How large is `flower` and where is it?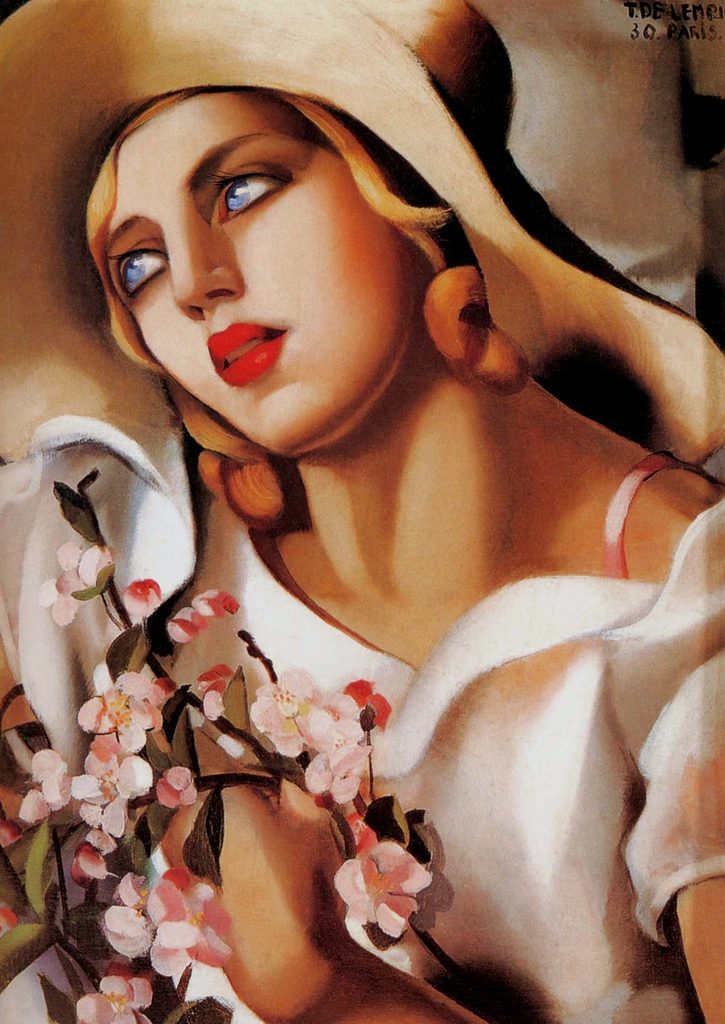
Bounding box: 106,882,211,970.
